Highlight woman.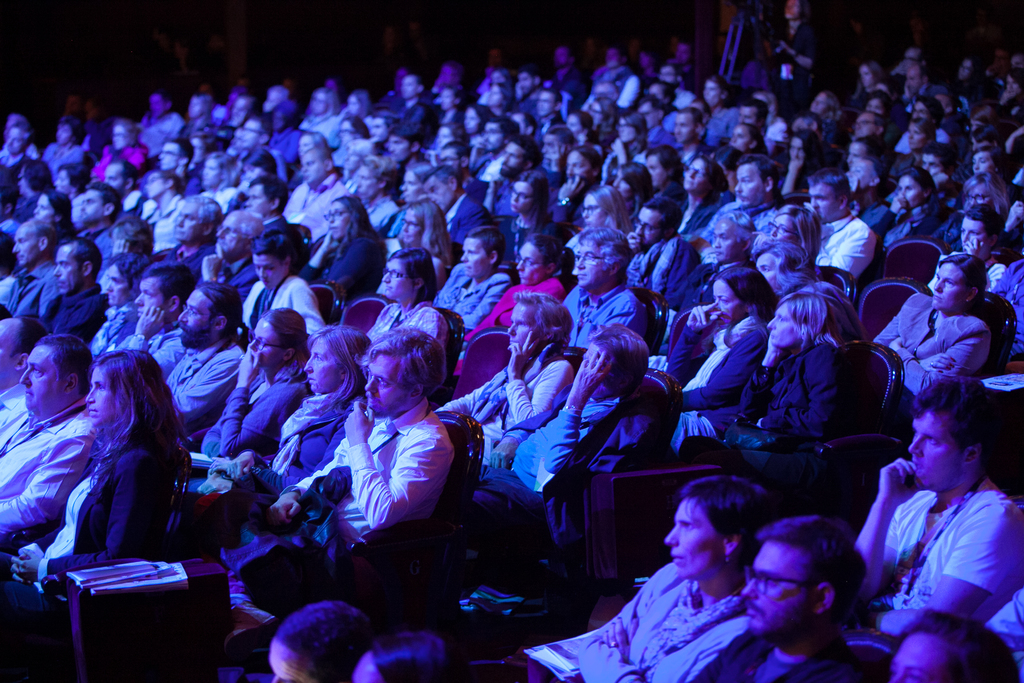
Highlighted region: [749,235,810,297].
